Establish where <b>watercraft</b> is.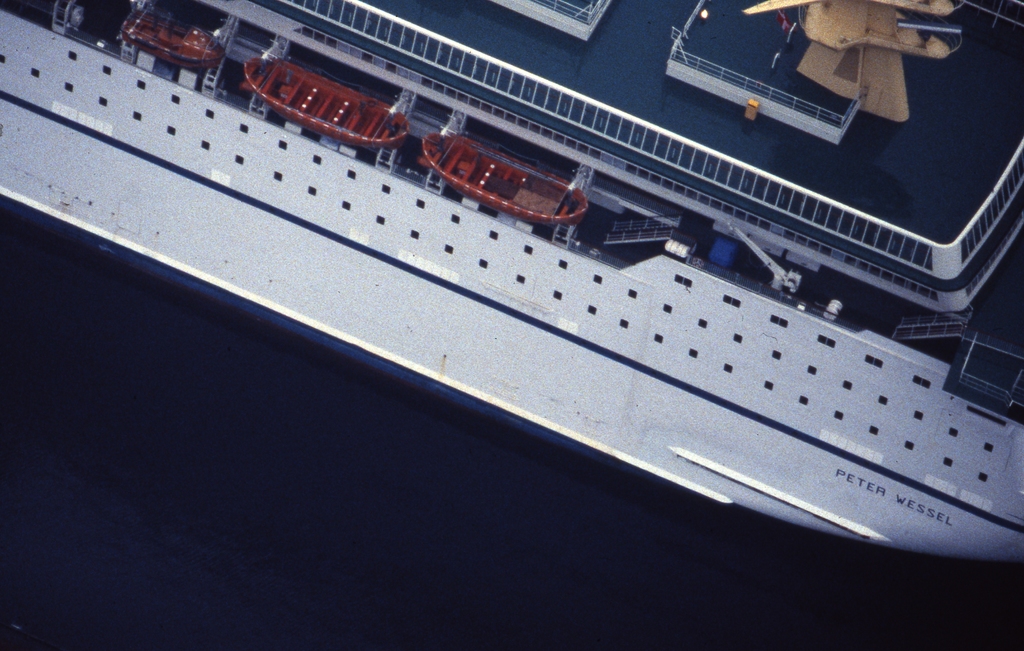
Established at x1=19 y1=0 x2=1023 y2=624.
